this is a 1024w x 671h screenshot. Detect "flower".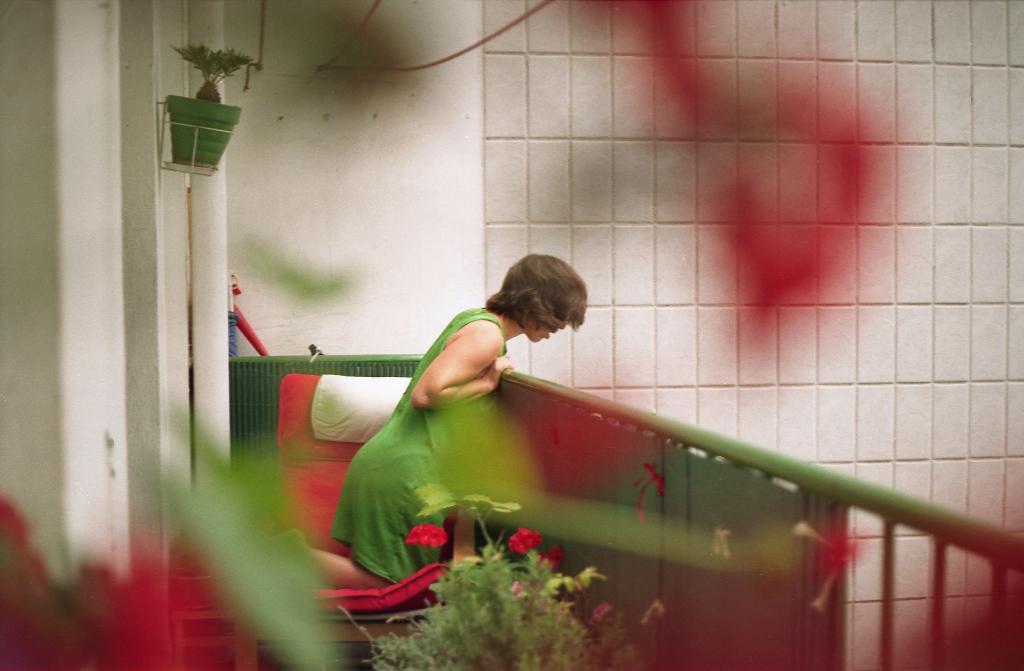
l=404, t=520, r=454, b=549.
